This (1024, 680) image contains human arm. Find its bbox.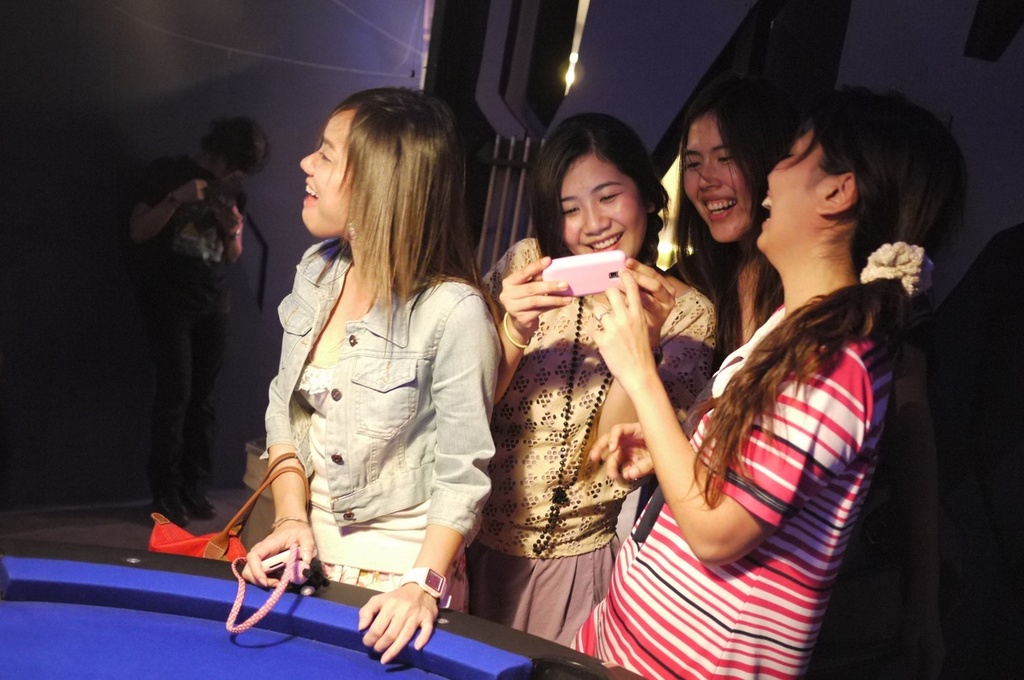
<region>478, 231, 579, 404</region>.
